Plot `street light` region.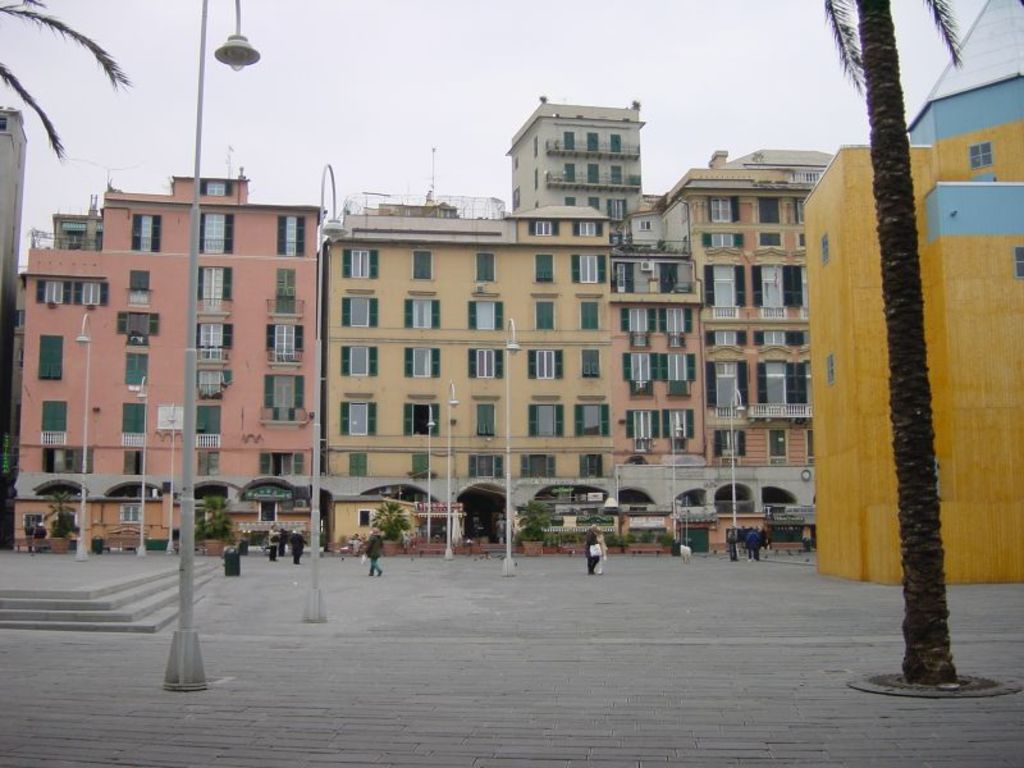
Plotted at select_region(426, 406, 431, 549).
